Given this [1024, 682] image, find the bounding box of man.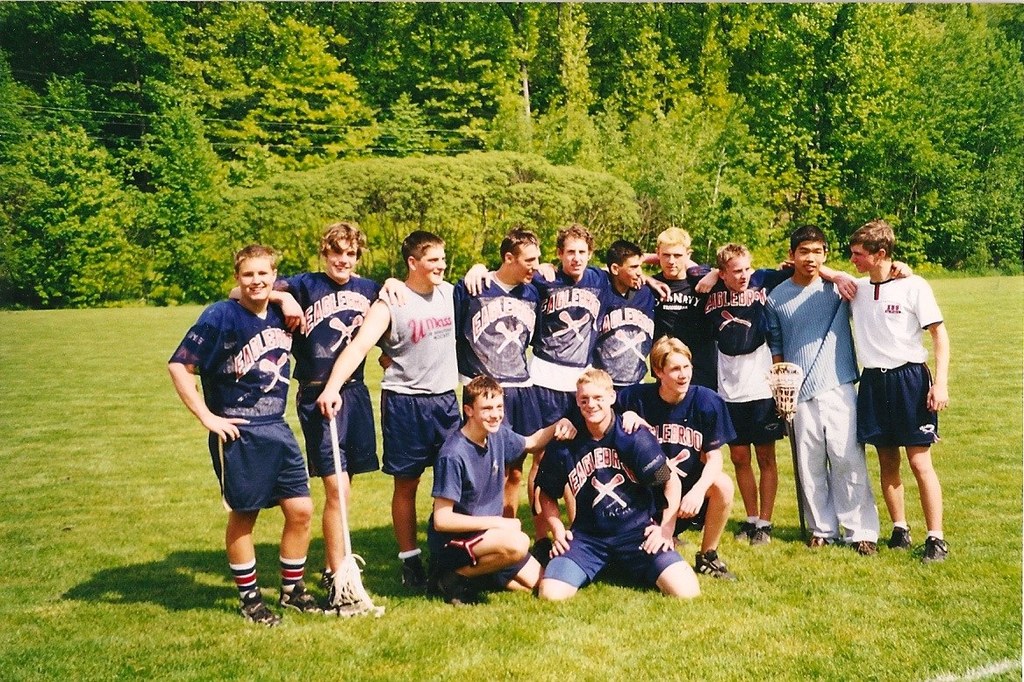
<box>514,218,670,517</box>.
